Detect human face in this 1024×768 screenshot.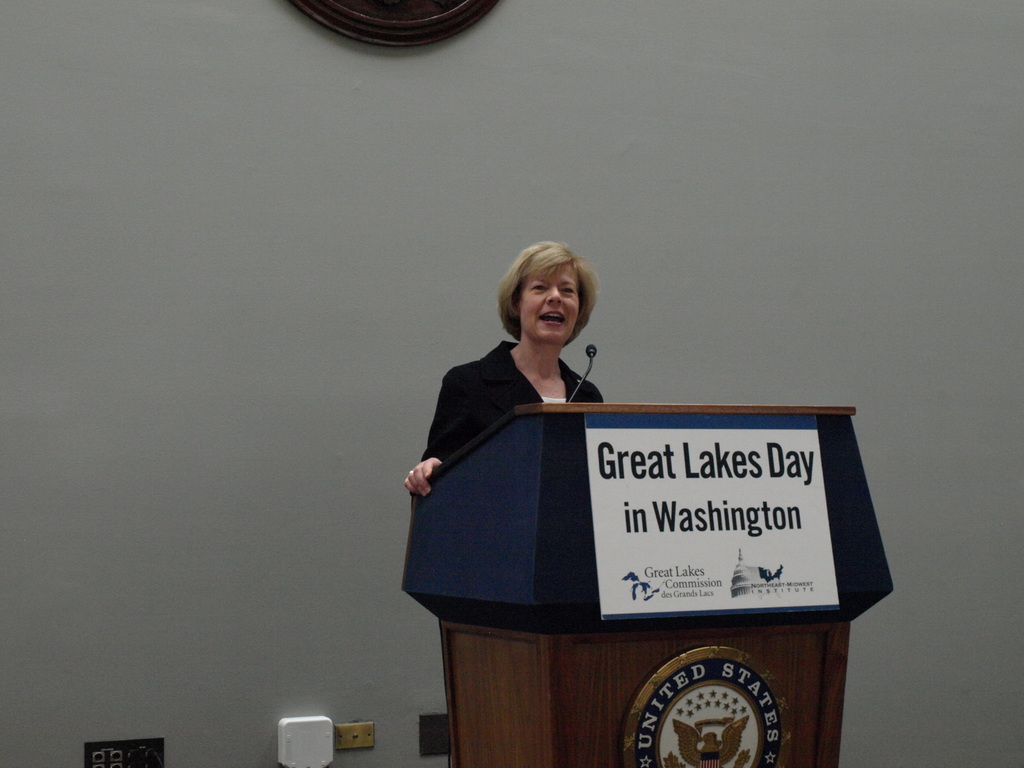
Detection: [left=519, top=261, right=584, bottom=344].
